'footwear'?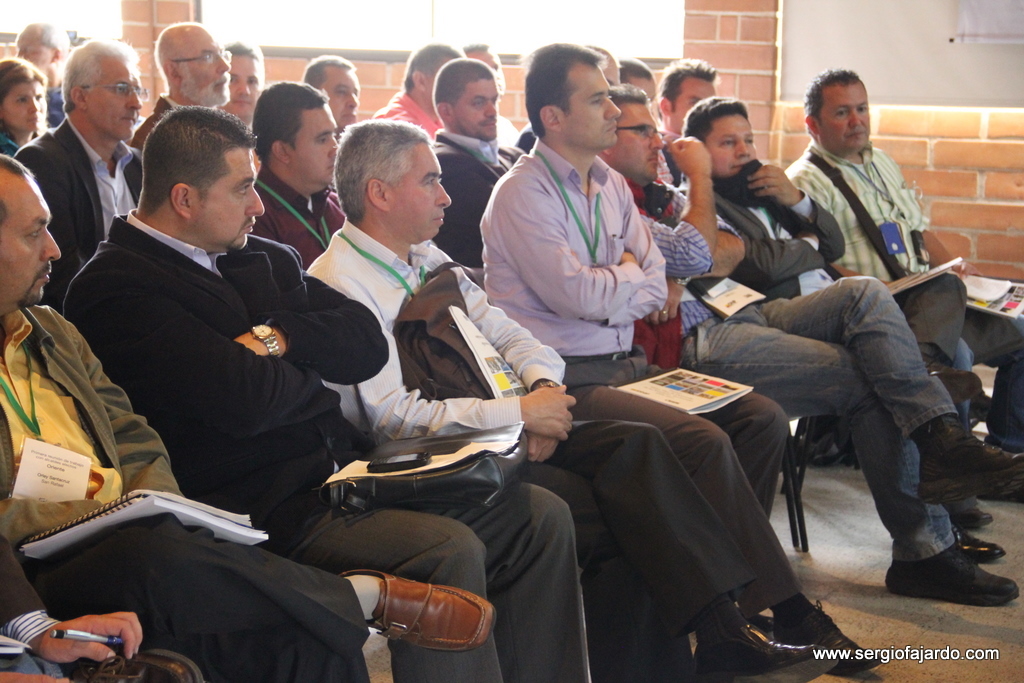
bbox=(696, 623, 823, 676)
